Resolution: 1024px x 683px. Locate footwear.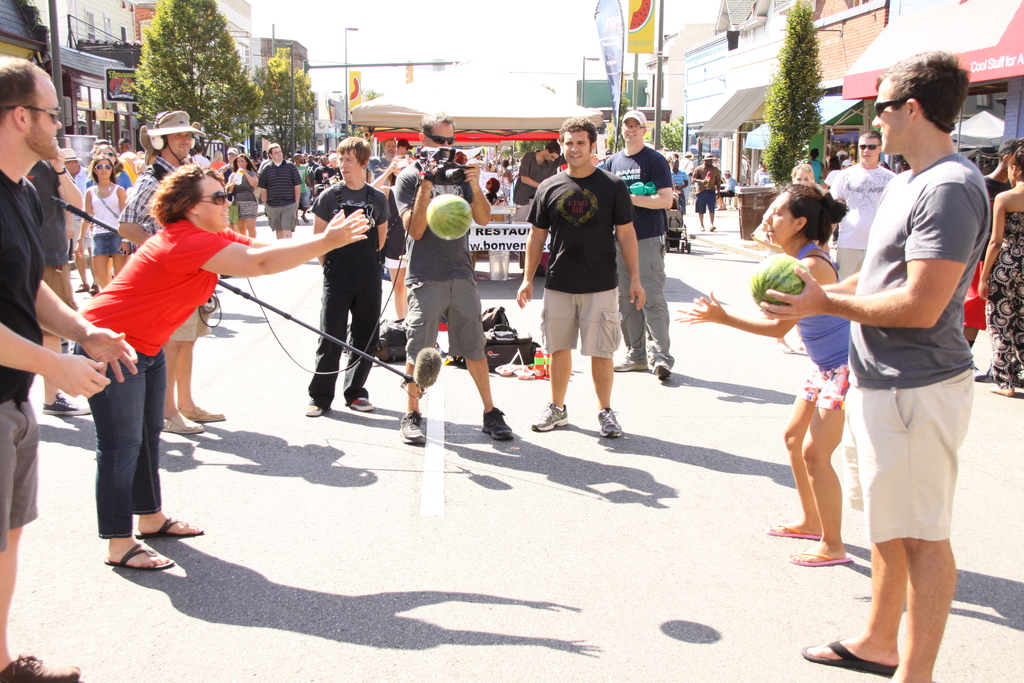
[left=92, top=514, right=186, bottom=570].
